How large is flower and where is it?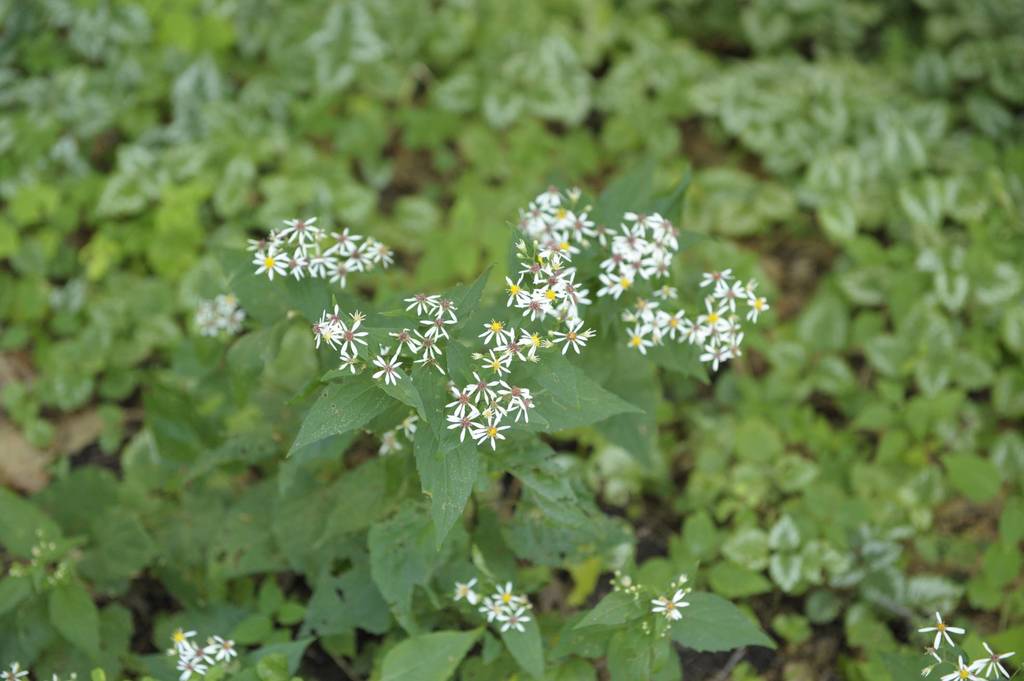
Bounding box: x1=920, y1=612, x2=970, y2=650.
